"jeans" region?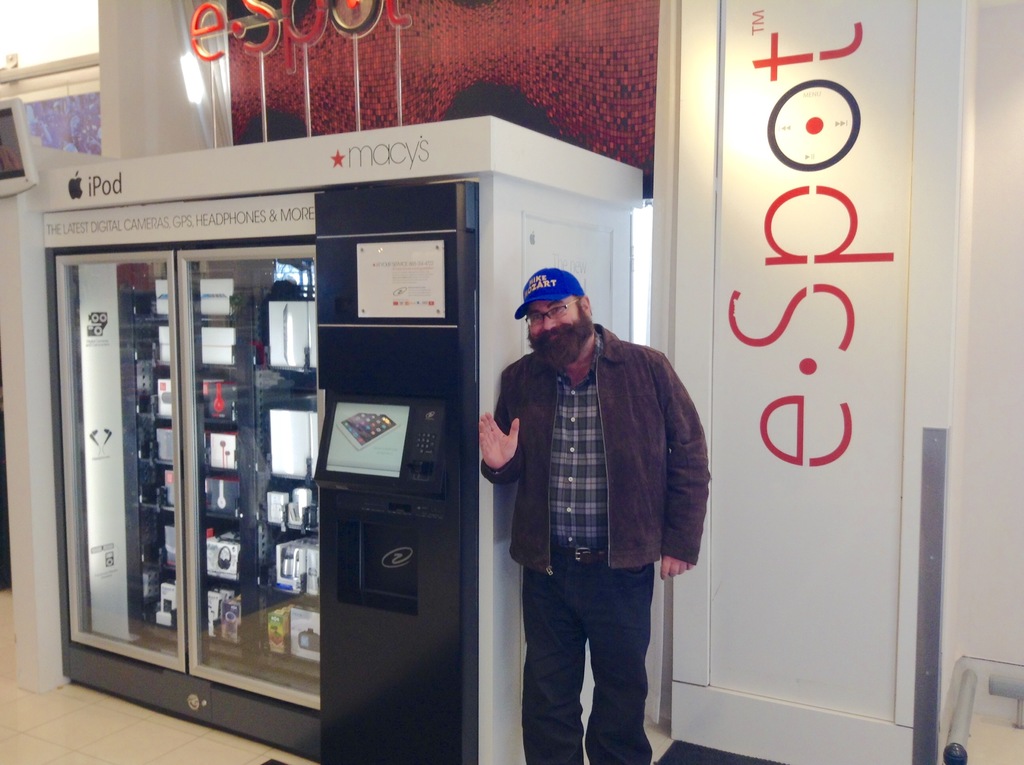
[x1=513, y1=544, x2=676, y2=764]
